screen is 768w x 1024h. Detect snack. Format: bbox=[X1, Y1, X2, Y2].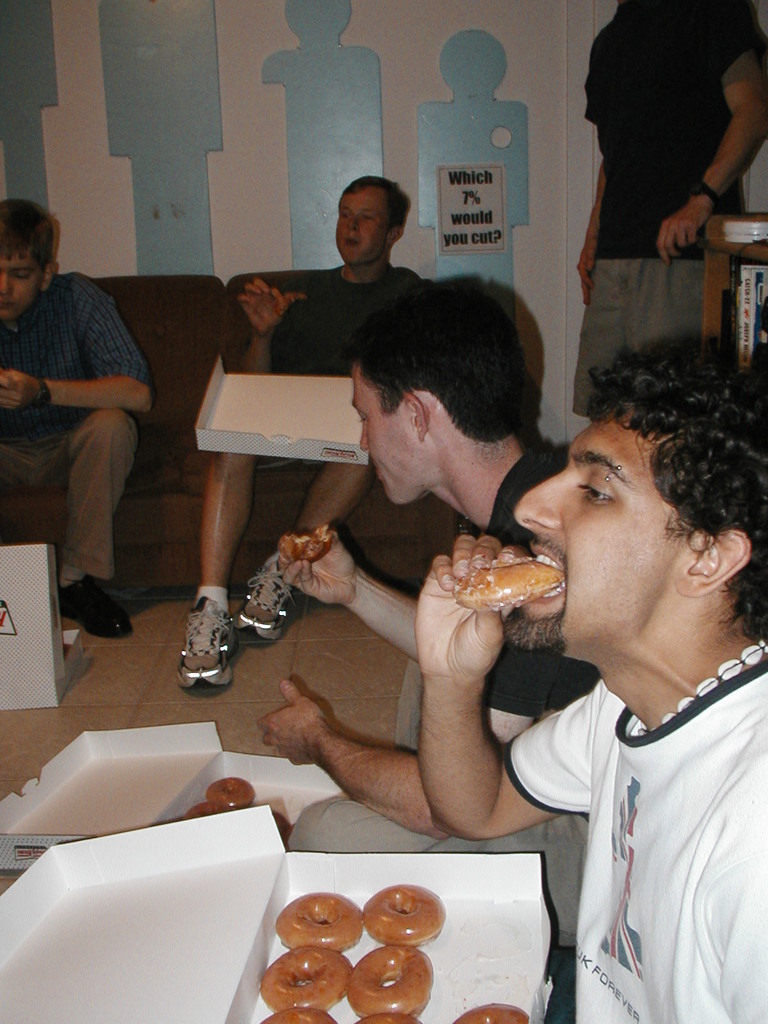
bbox=[272, 886, 355, 945].
